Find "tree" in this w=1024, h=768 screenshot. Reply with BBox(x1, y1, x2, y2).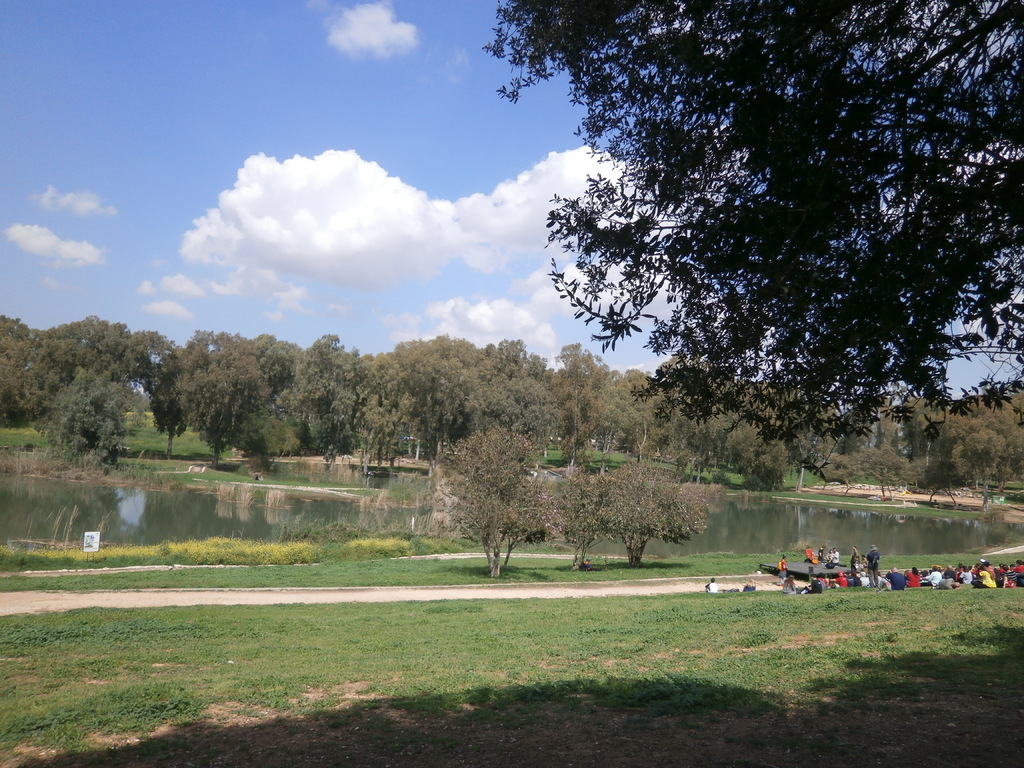
BBox(438, 407, 561, 573).
